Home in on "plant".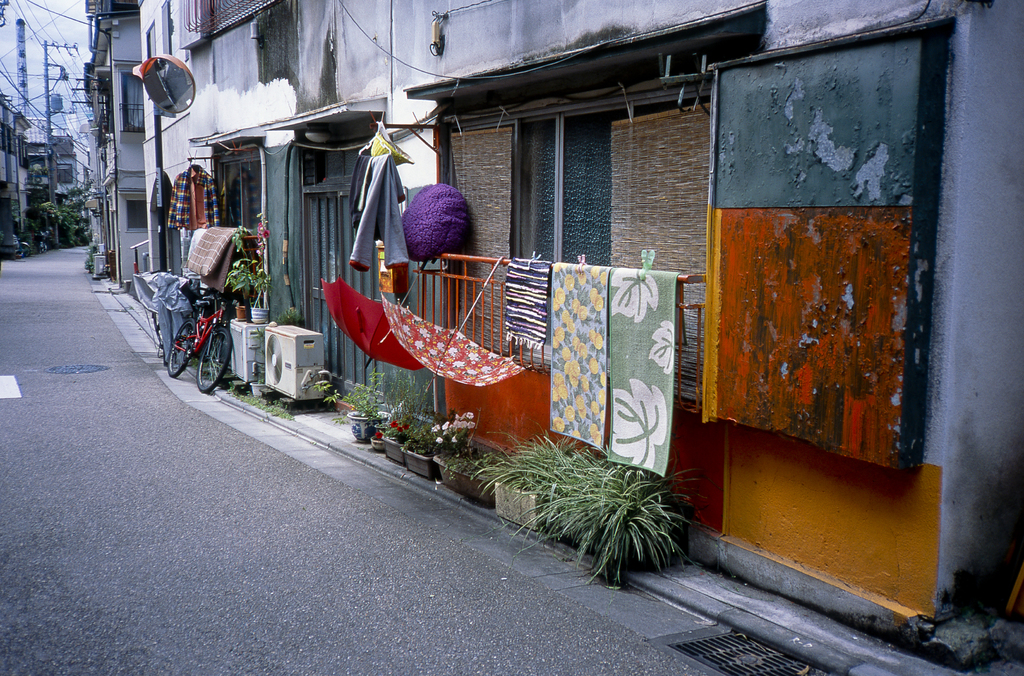
Homed in at 255:216:269:305.
